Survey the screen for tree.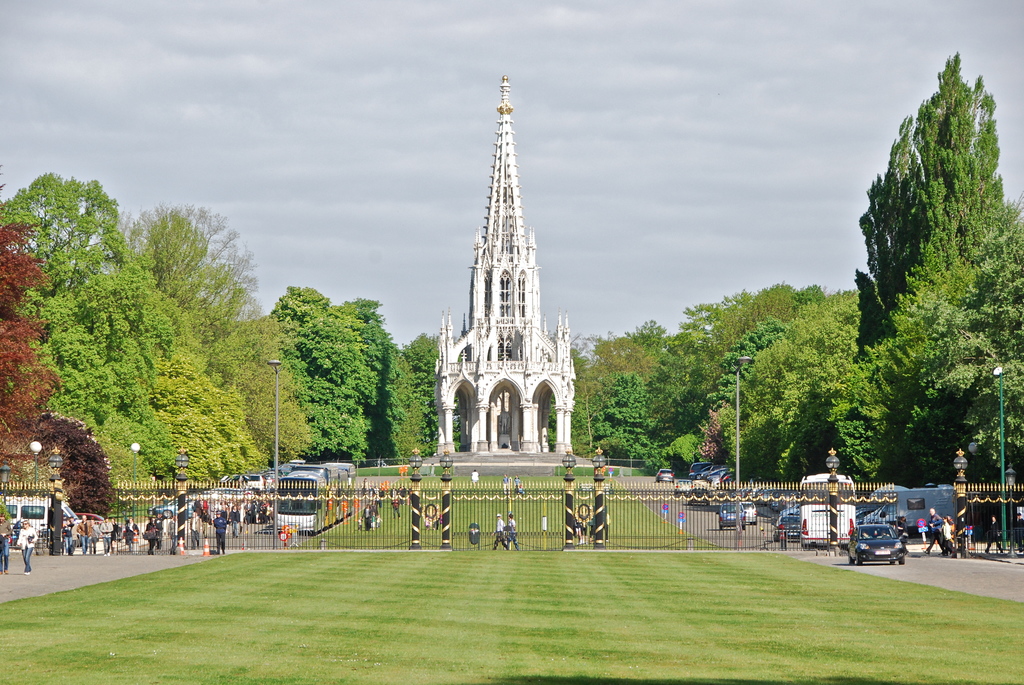
Survey found: (831, 36, 1013, 535).
